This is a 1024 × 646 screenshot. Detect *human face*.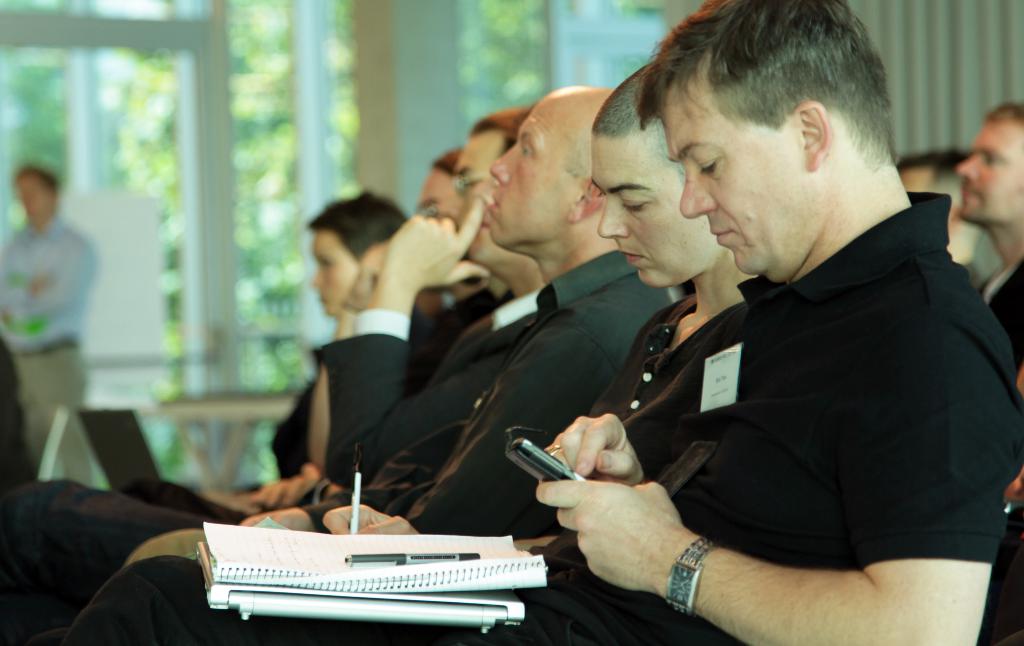
<box>962,121,1023,227</box>.
